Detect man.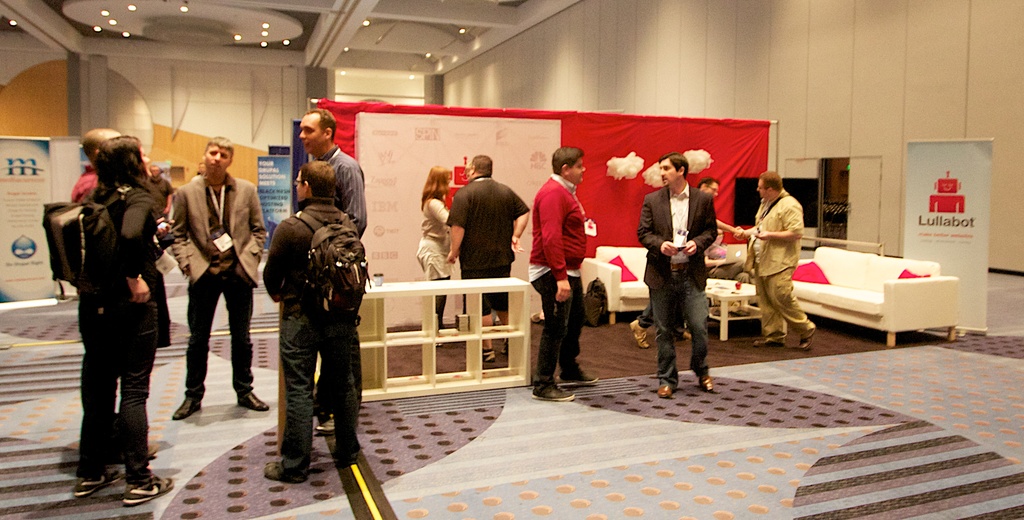
Detected at pyautogui.locateOnScreen(529, 147, 598, 407).
